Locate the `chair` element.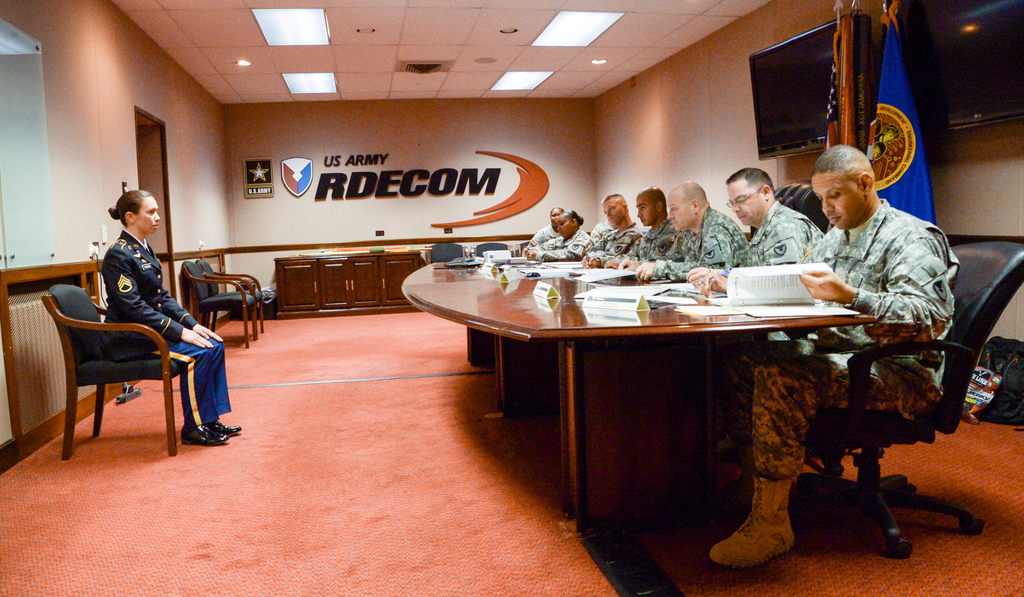
Element bbox: box=[196, 253, 266, 330].
